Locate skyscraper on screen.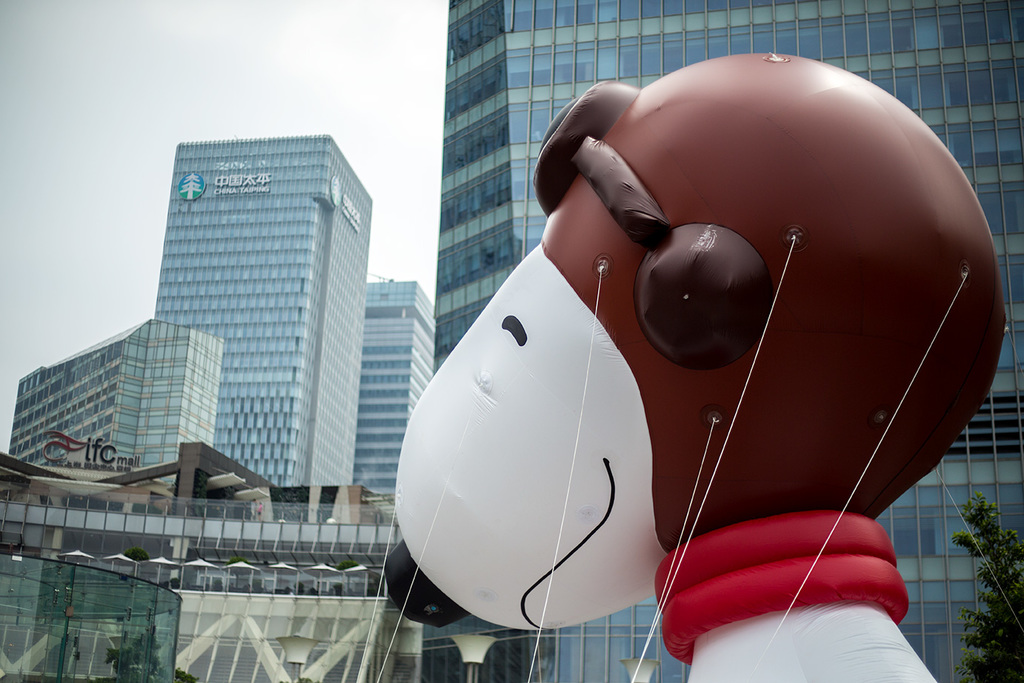
On screen at Rect(116, 119, 376, 522).
